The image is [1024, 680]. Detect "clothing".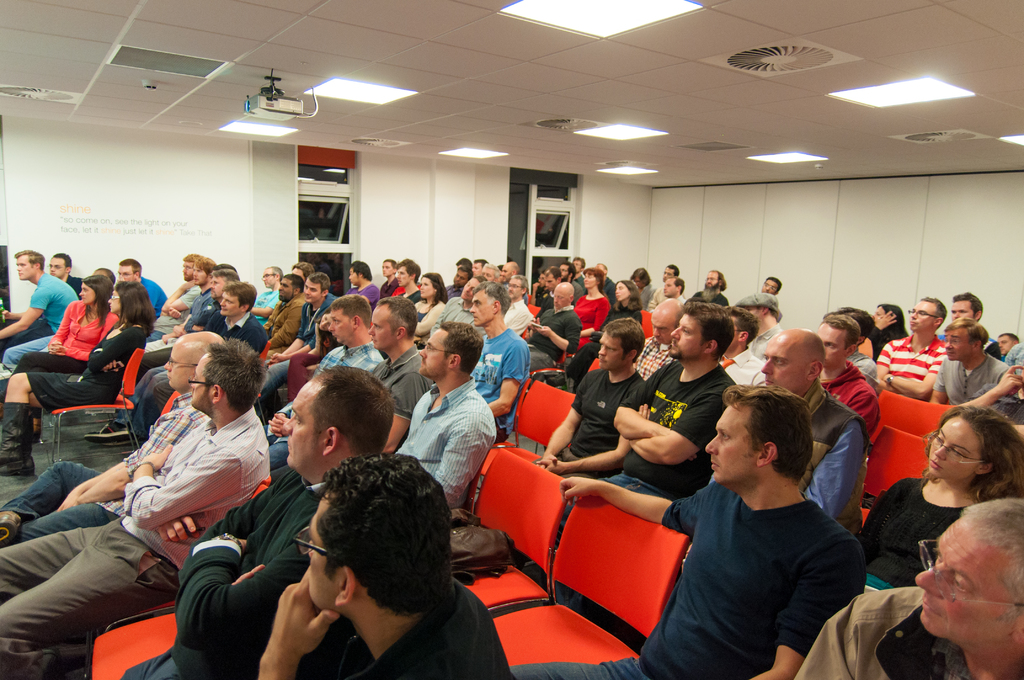
Detection: x1=147, y1=284, x2=201, y2=342.
